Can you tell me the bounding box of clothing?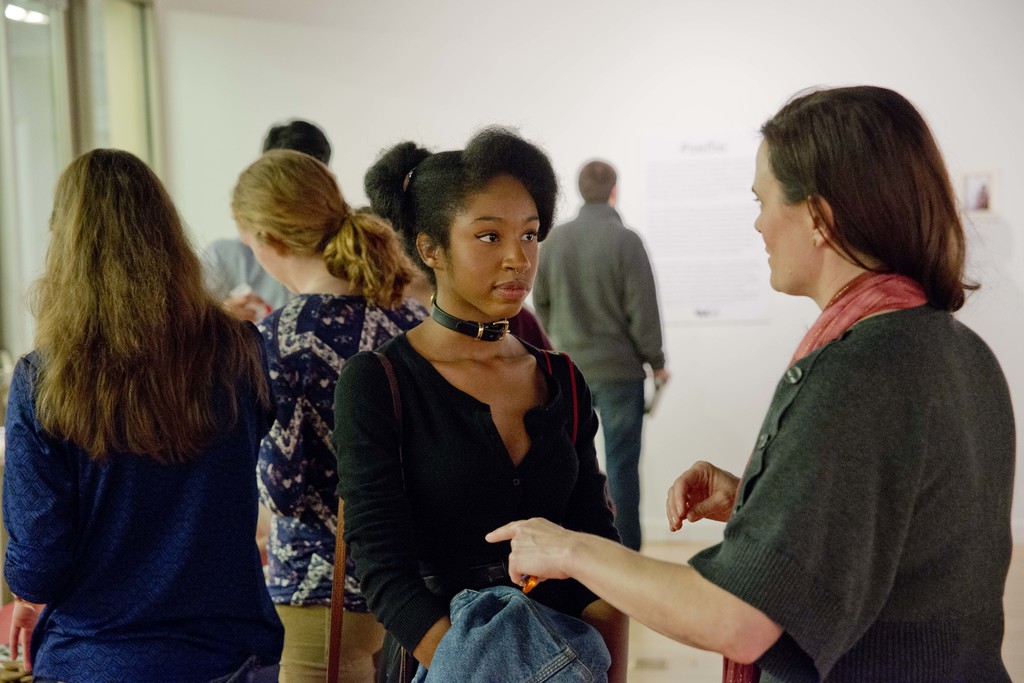
detection(194, 231, 286, 319).
